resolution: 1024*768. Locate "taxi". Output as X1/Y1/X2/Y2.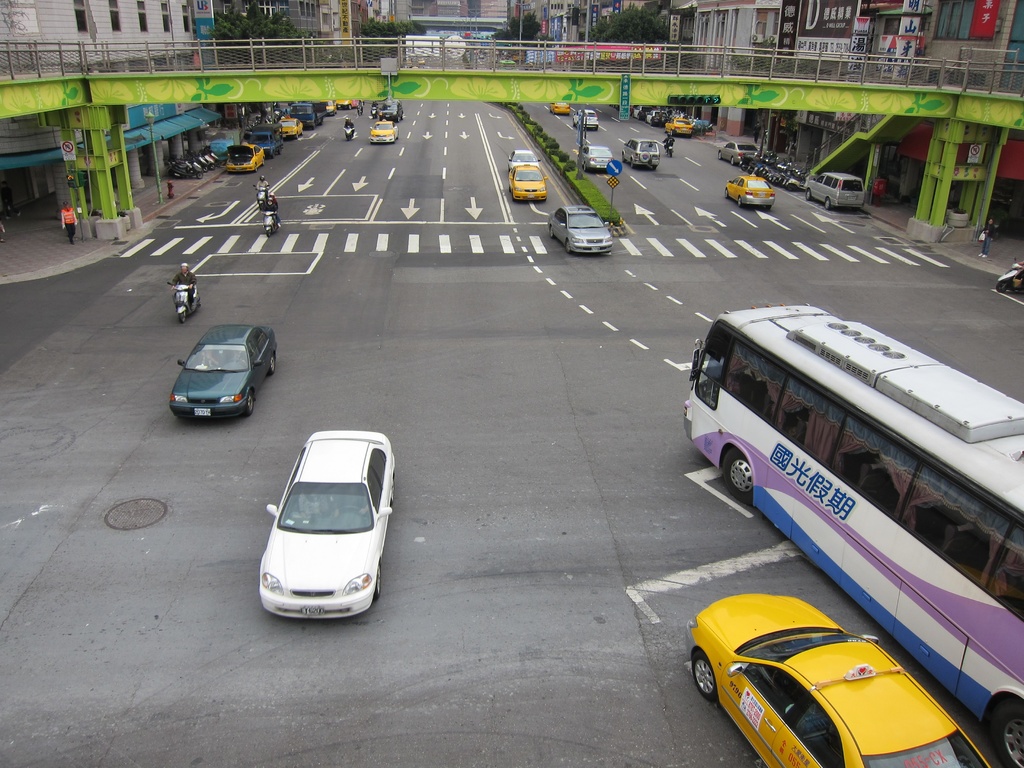
369/120/399/147.
